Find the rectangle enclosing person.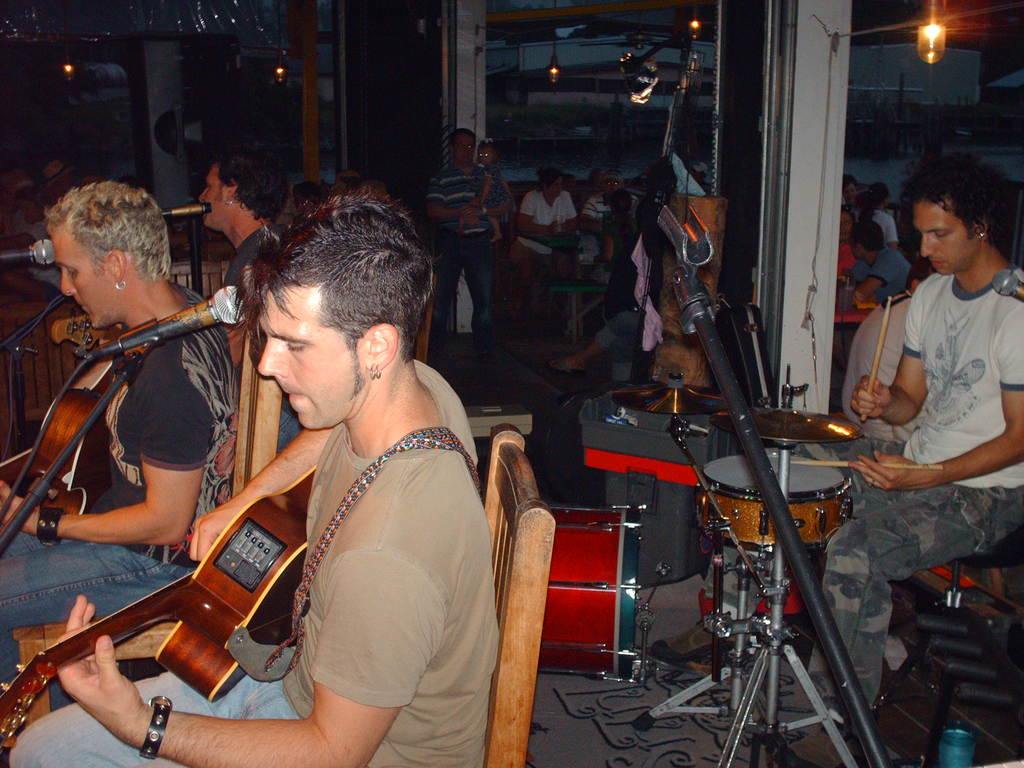
(left=511, top=158, right=581, bottom=302).
